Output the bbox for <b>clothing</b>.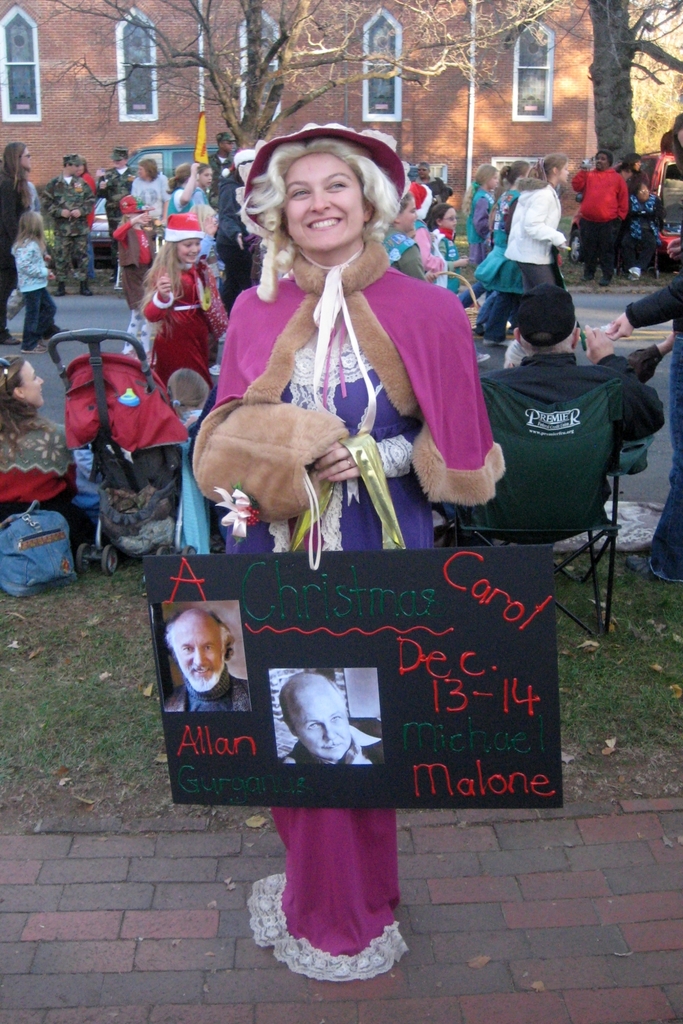
left=112, top=222, right=159, bottom=311.
